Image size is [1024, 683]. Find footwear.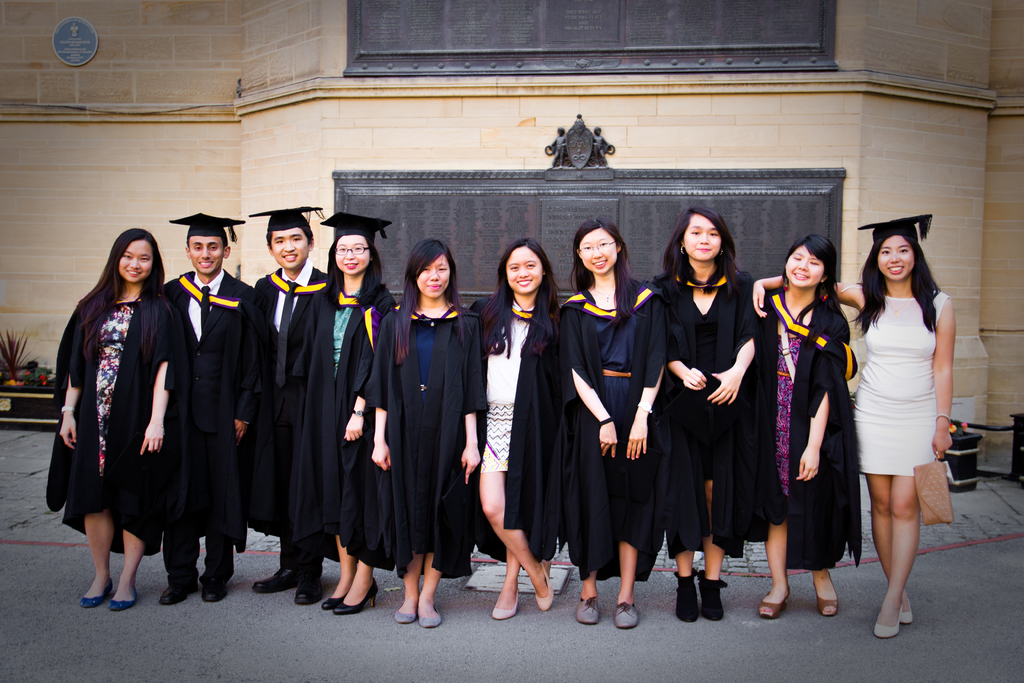
[left=819, top=594, right=840, bottom=614].
